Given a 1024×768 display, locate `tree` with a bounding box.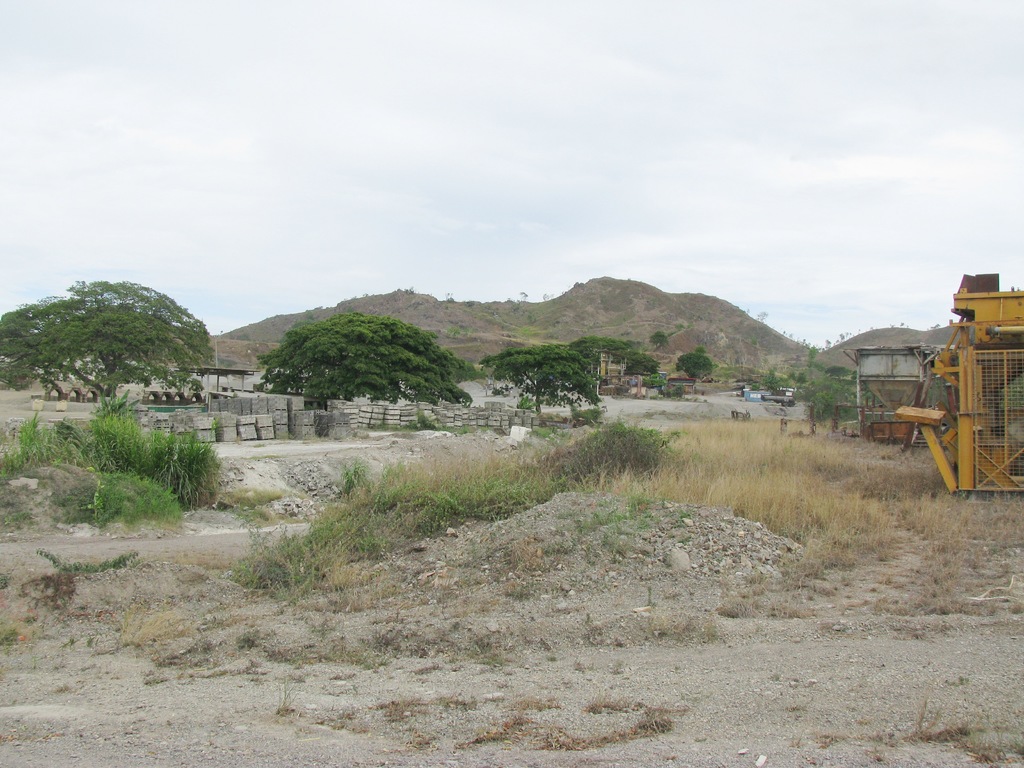
Located: box=[246, 290, 468, 413].
